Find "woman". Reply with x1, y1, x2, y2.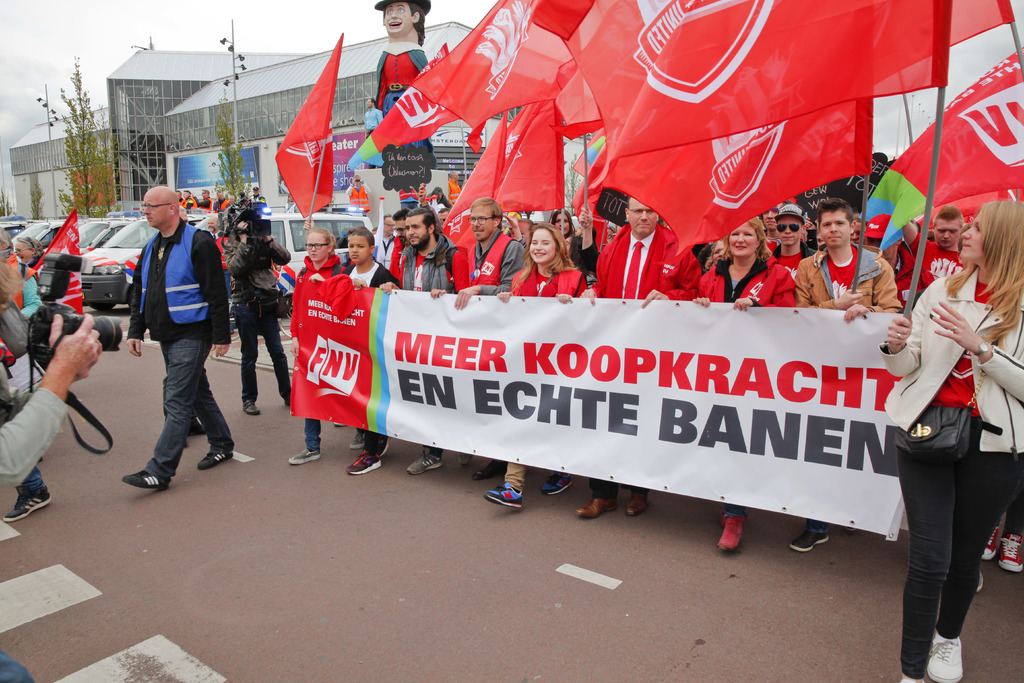
551, 208, 573, 236.
